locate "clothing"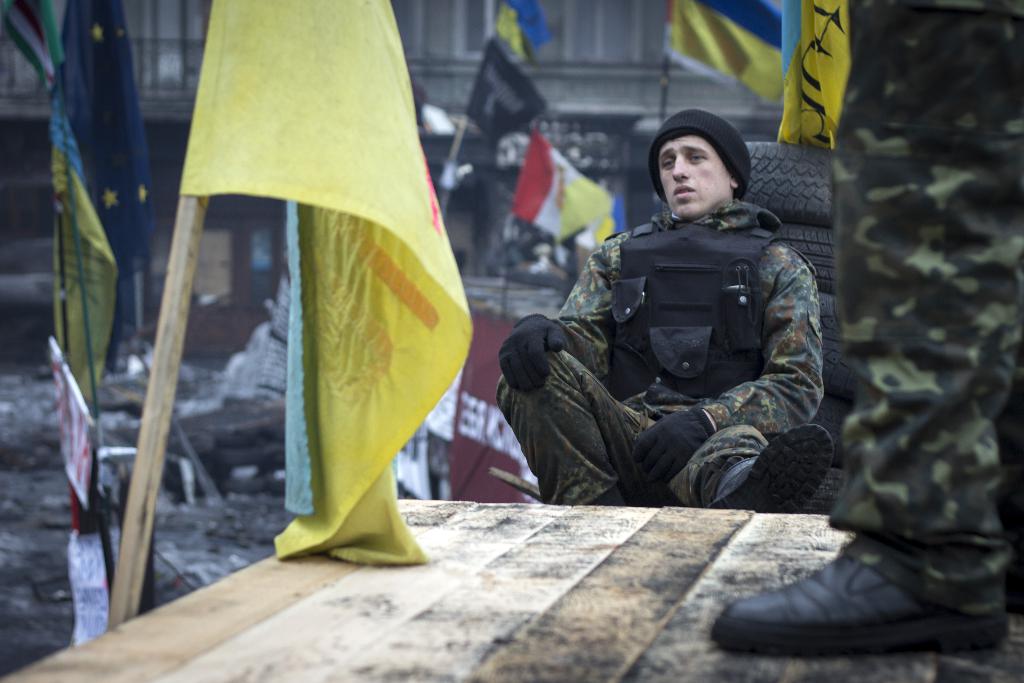
826, 0, 1023, 618
